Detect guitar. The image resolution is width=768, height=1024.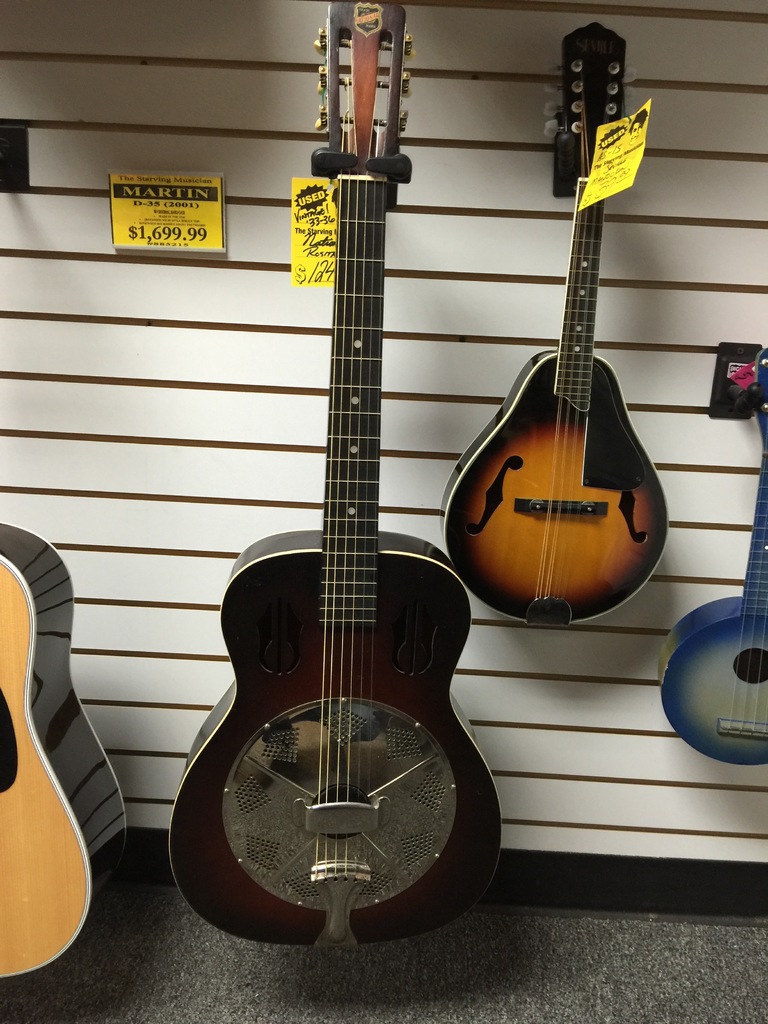
[x1=454, y1=64, x2=684, y2=624].
